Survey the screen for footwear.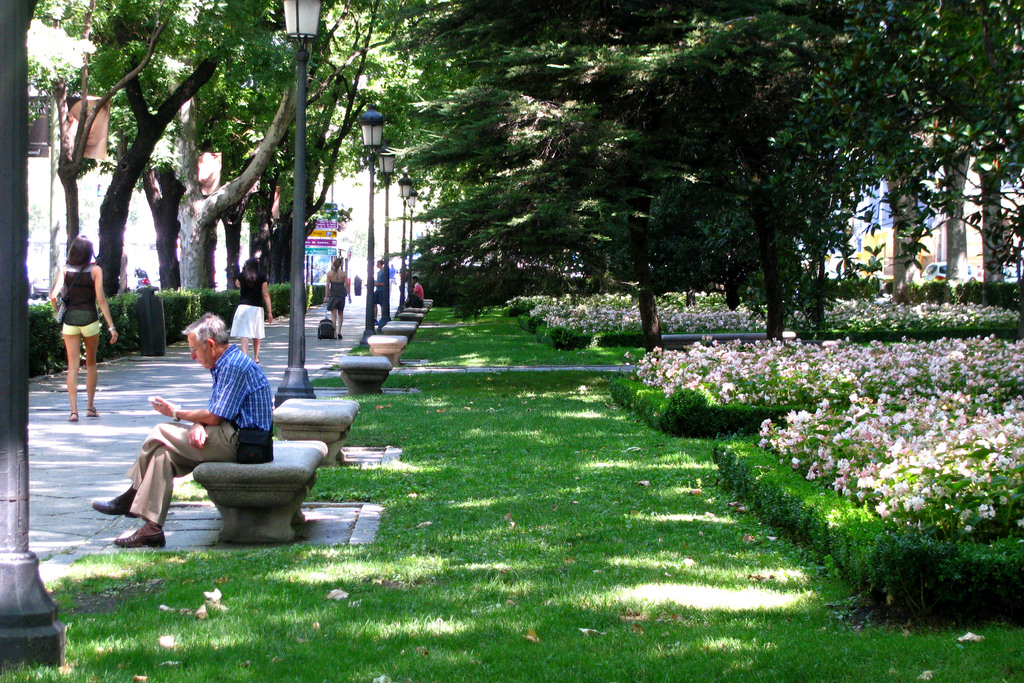
Survey found: {"left": 88, "top": 486, "right": 145, "bottom": 519}.
